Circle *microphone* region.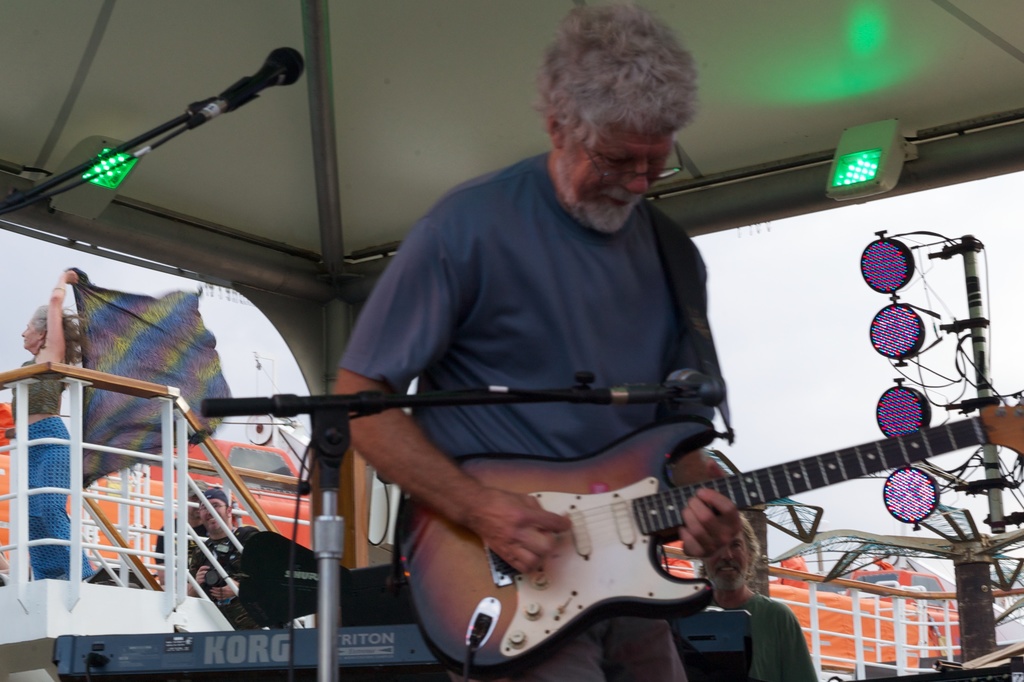
Region: (x1=56, y1=48, x2=298, y2=170).
